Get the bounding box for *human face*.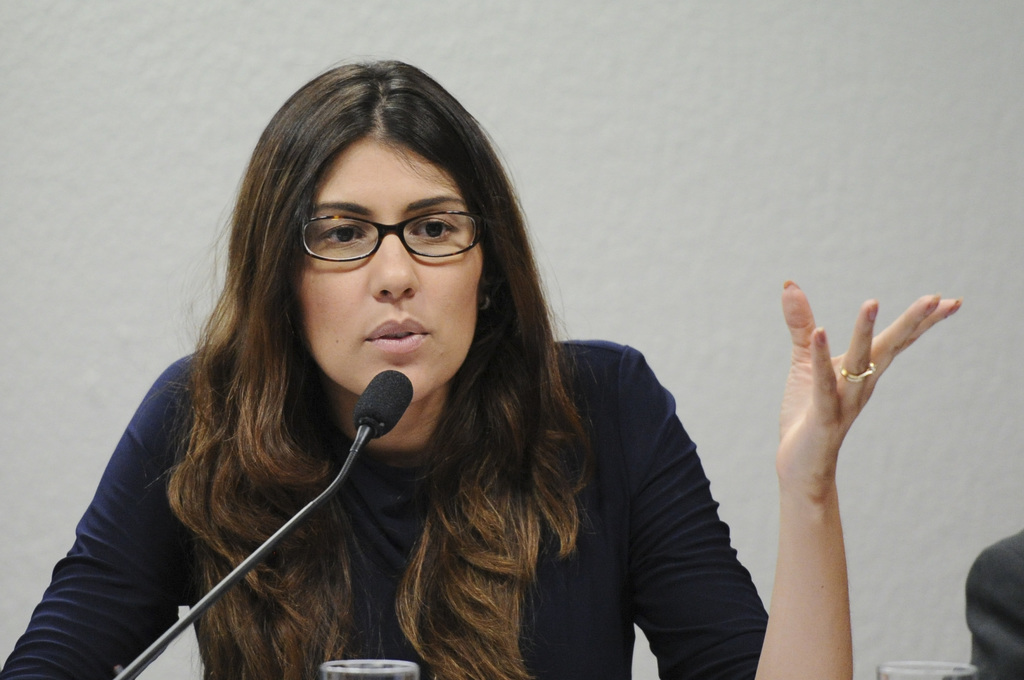
x1=295, y1=132, x2=484, y2=402.
